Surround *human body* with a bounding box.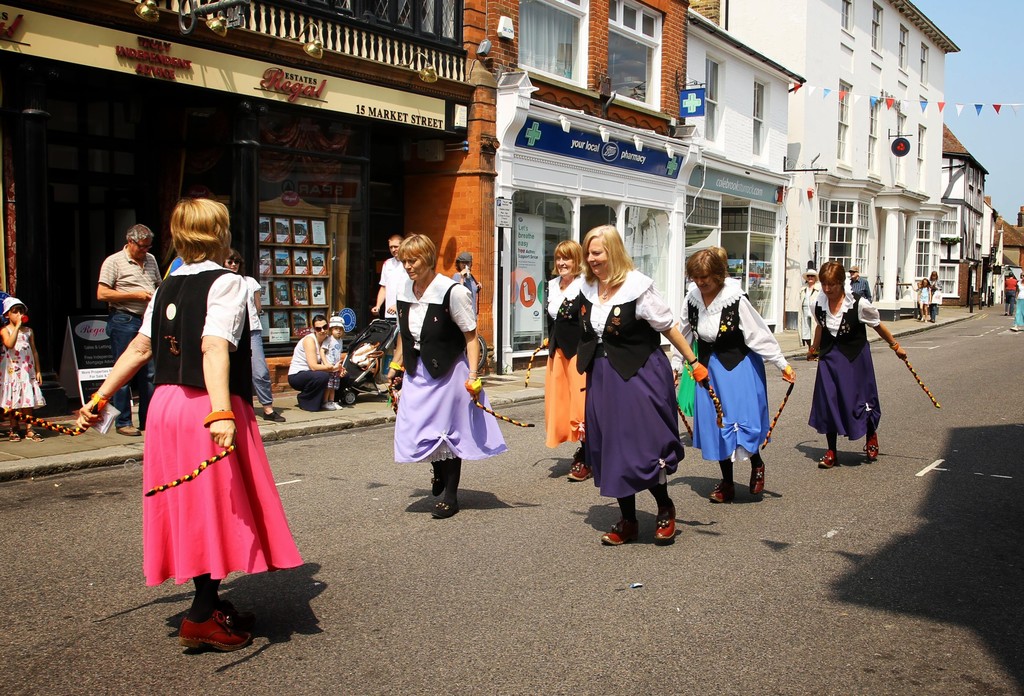
<box>95,223,165,436</box>.
